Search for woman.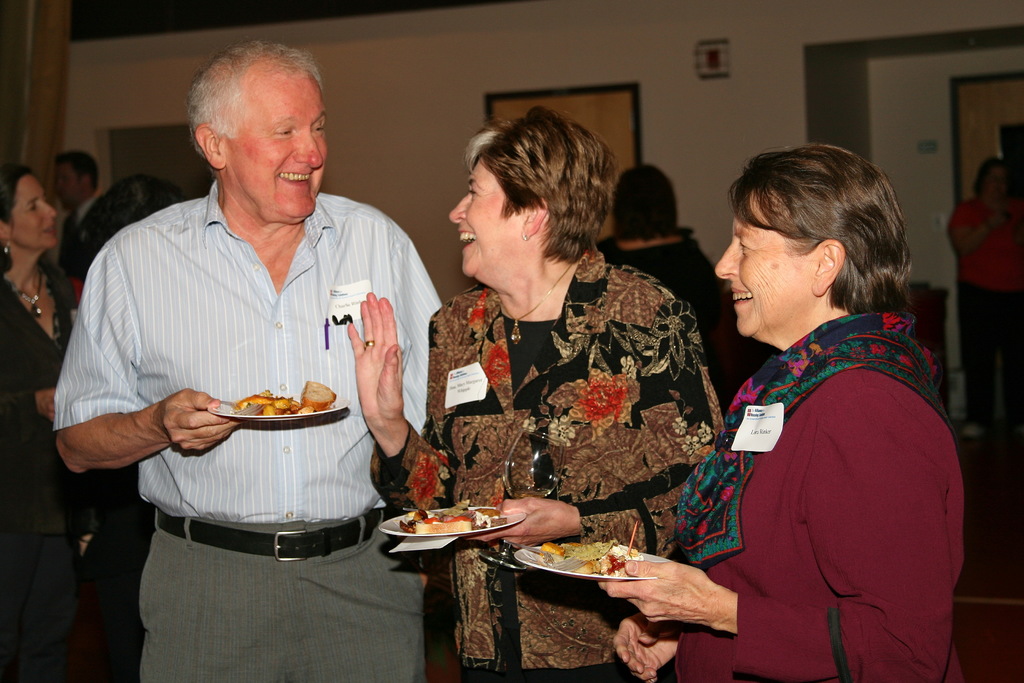
Found at (x1=588, y1=160, x2=740, y2=394).
